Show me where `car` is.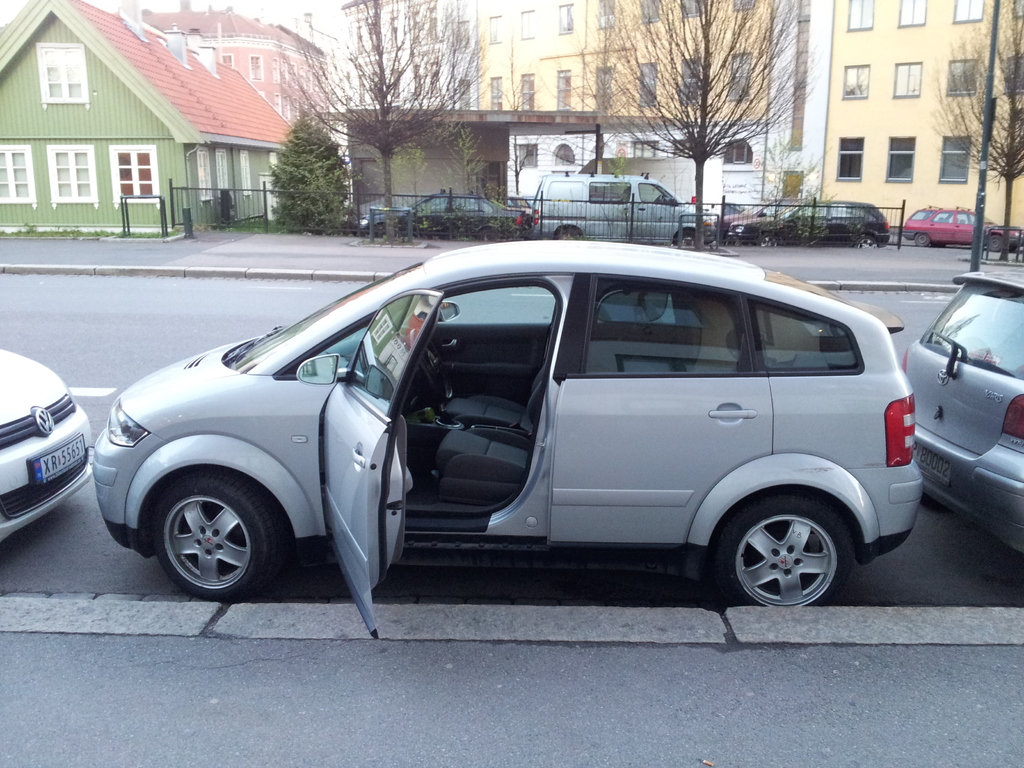
`car` is at region(722, 195, 817, 233).
